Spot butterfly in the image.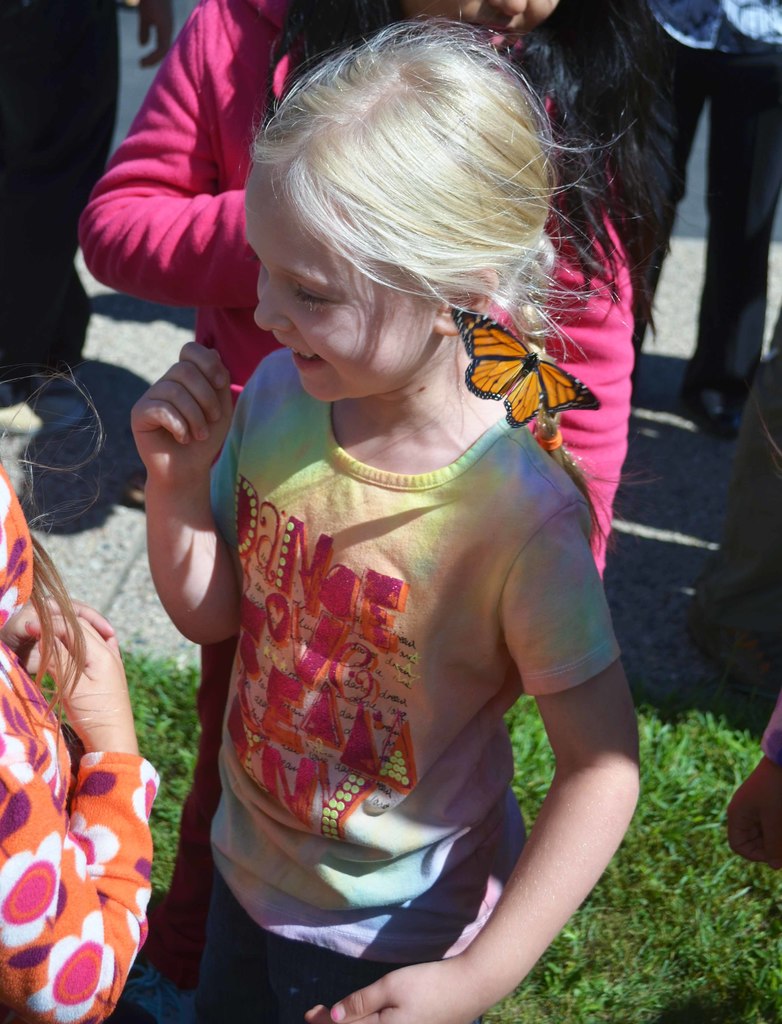
butterfly found at detection(459, 305, 582, 415).
